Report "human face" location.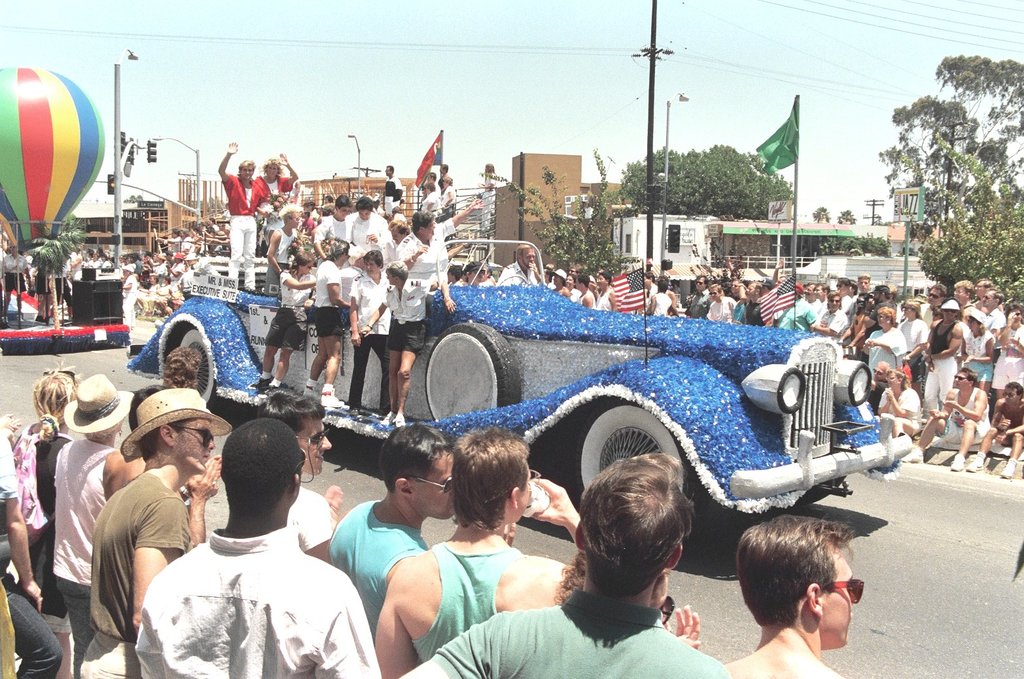
Report: region(876, 365, 883, 378).
